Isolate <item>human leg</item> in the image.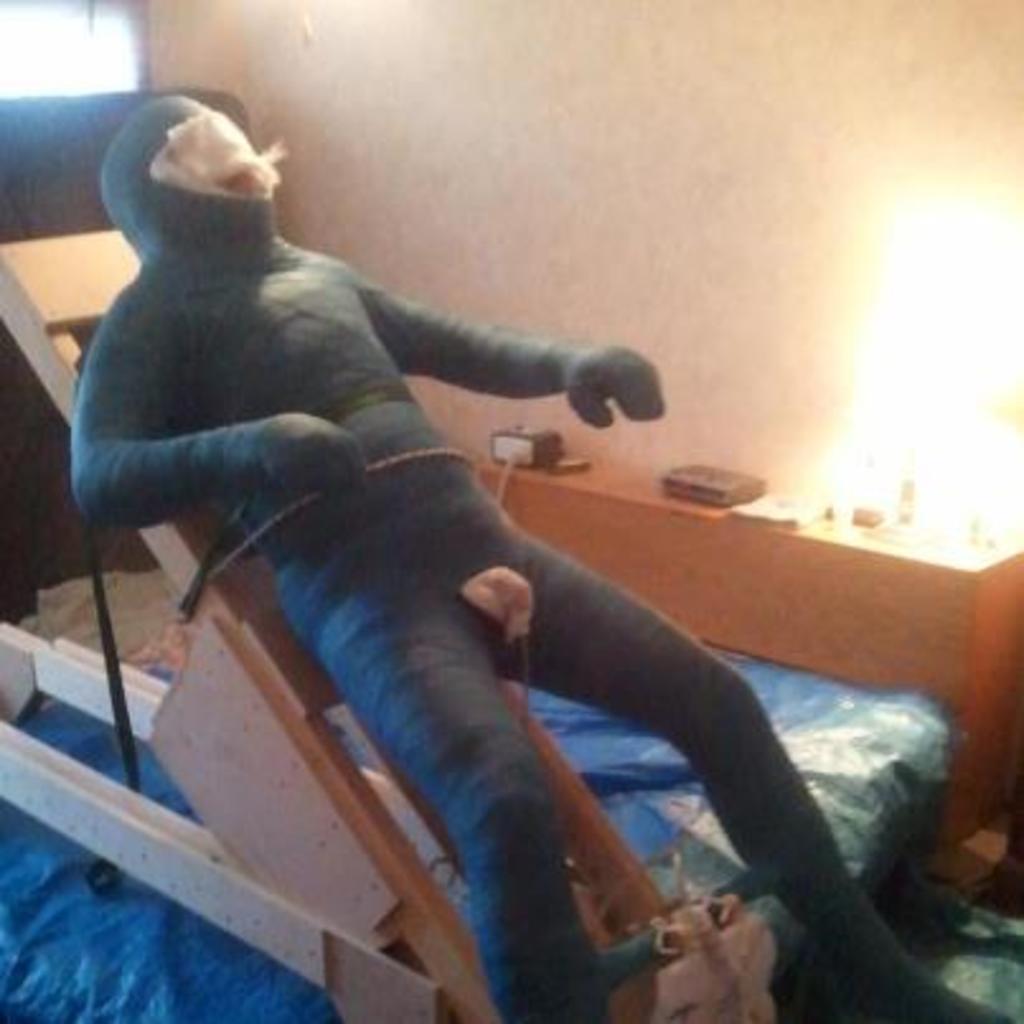
Isolated region: detection(287, 518, 559, 1021).
